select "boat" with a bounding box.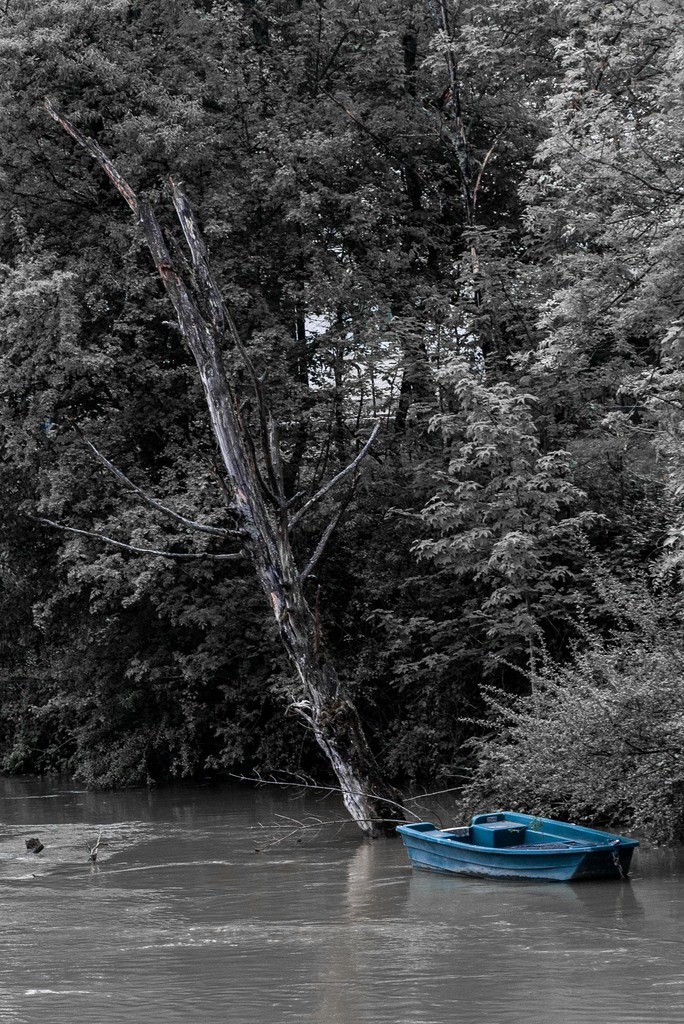
390/809/653/882.
